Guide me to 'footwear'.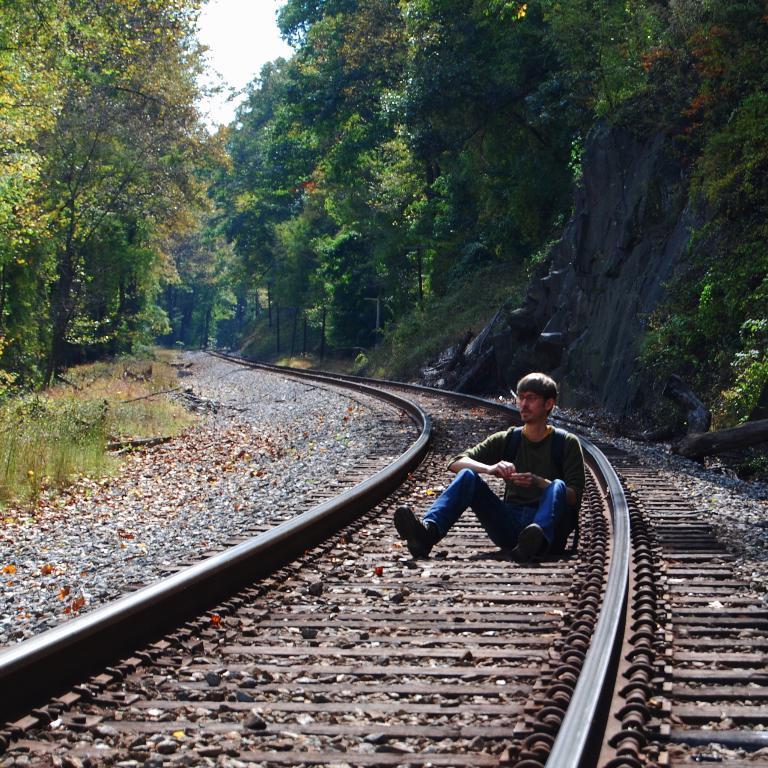
Guidance: bbox=[510, 523, 545, 558].
